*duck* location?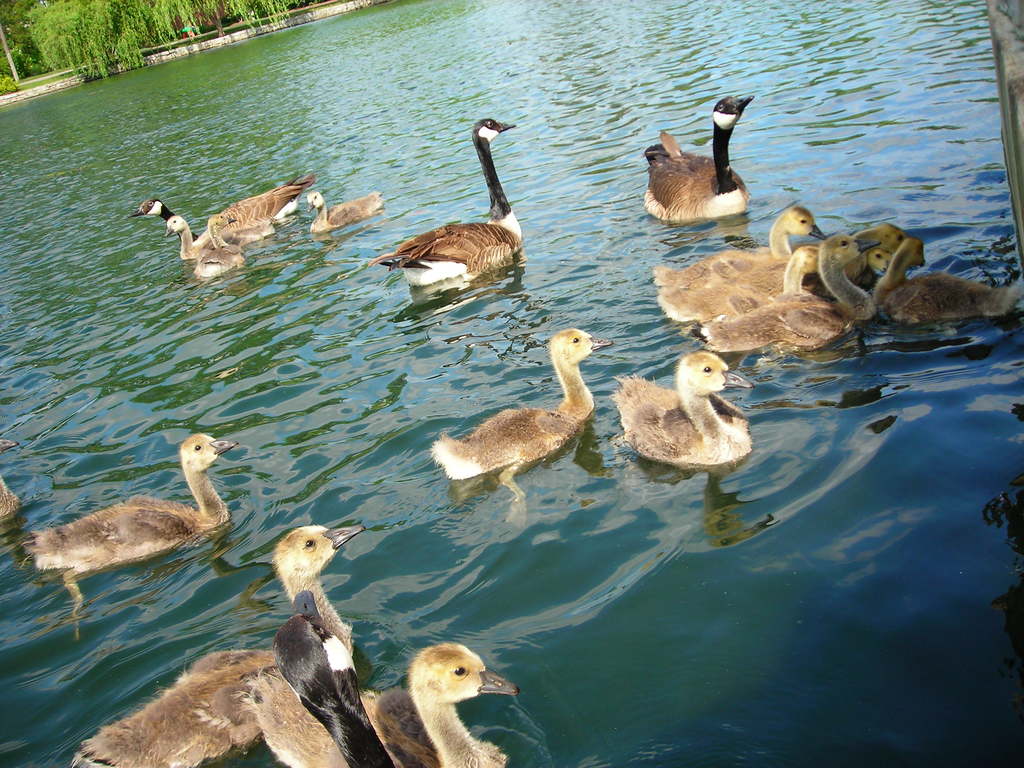
<bbox>615, 349, 759, 470</bbox>
